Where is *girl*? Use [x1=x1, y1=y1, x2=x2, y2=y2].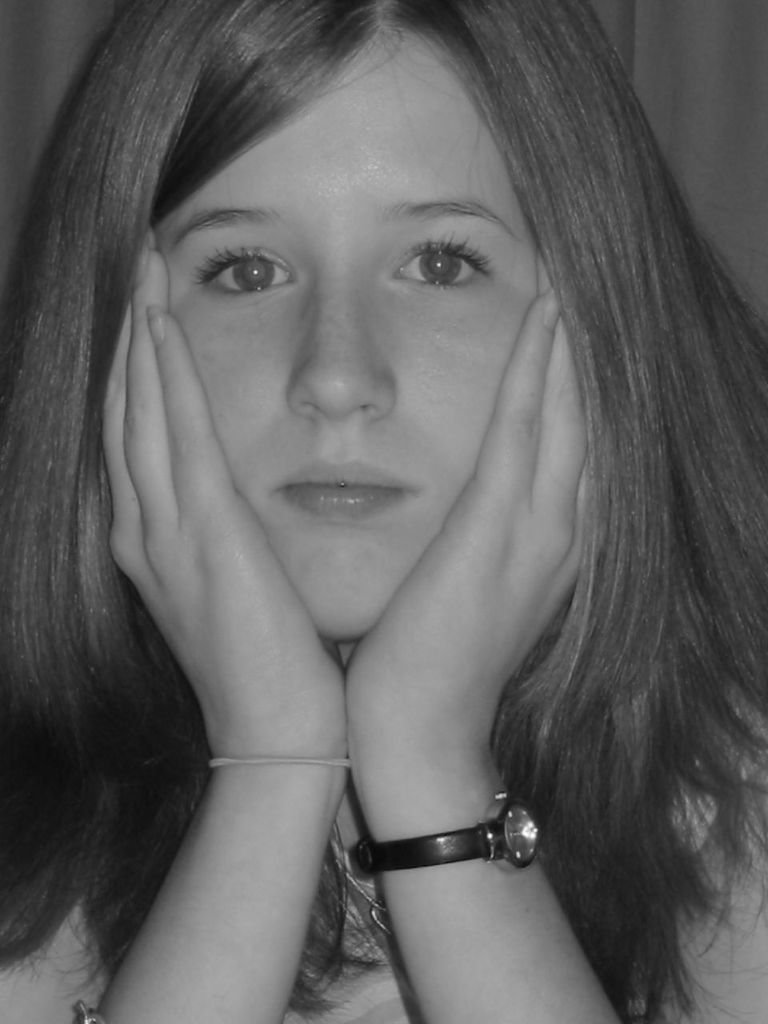
[x1=0, y1=0, x2=767, y2=1022].
